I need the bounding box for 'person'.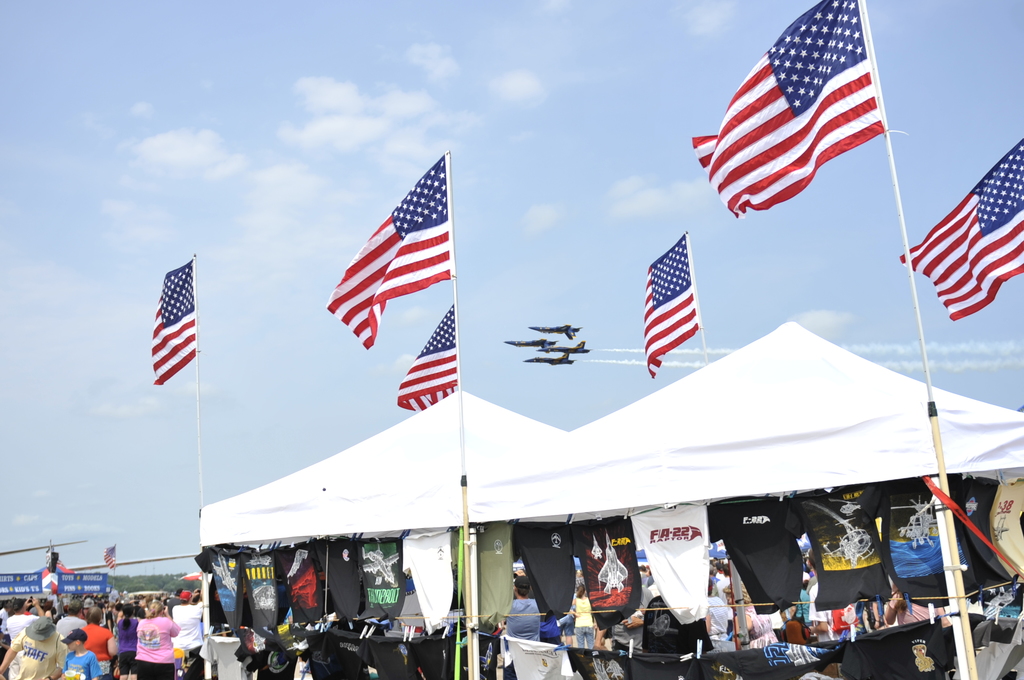
Here it is: pyautogui.locateOnScreen(505, 577, 540, 679).
